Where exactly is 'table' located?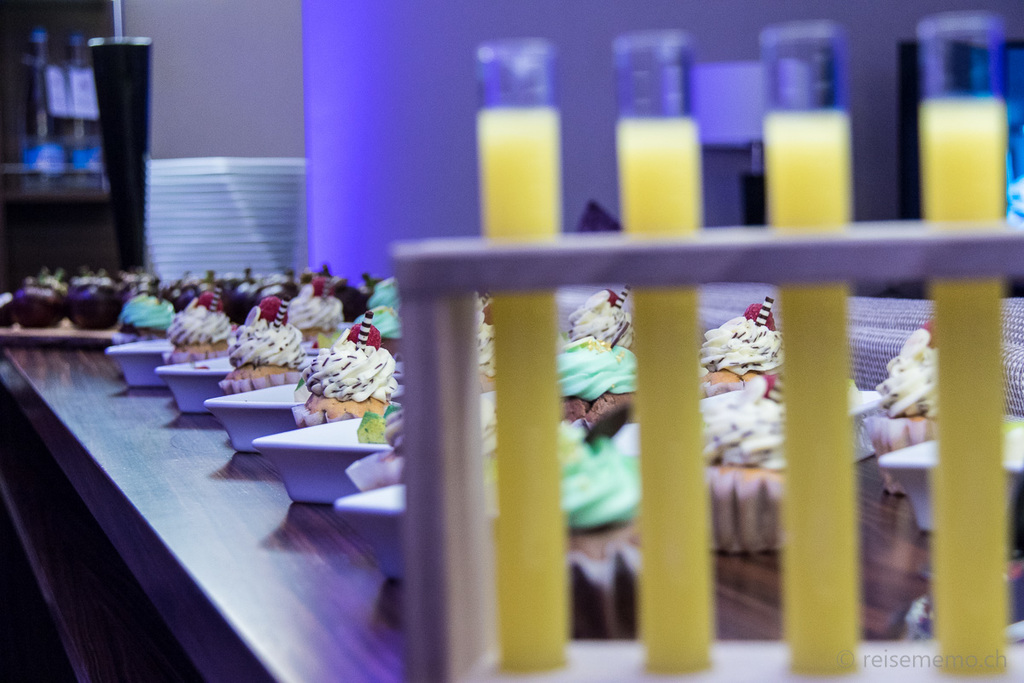
Its bounding box is rect(0, 338, 1023, 682).
